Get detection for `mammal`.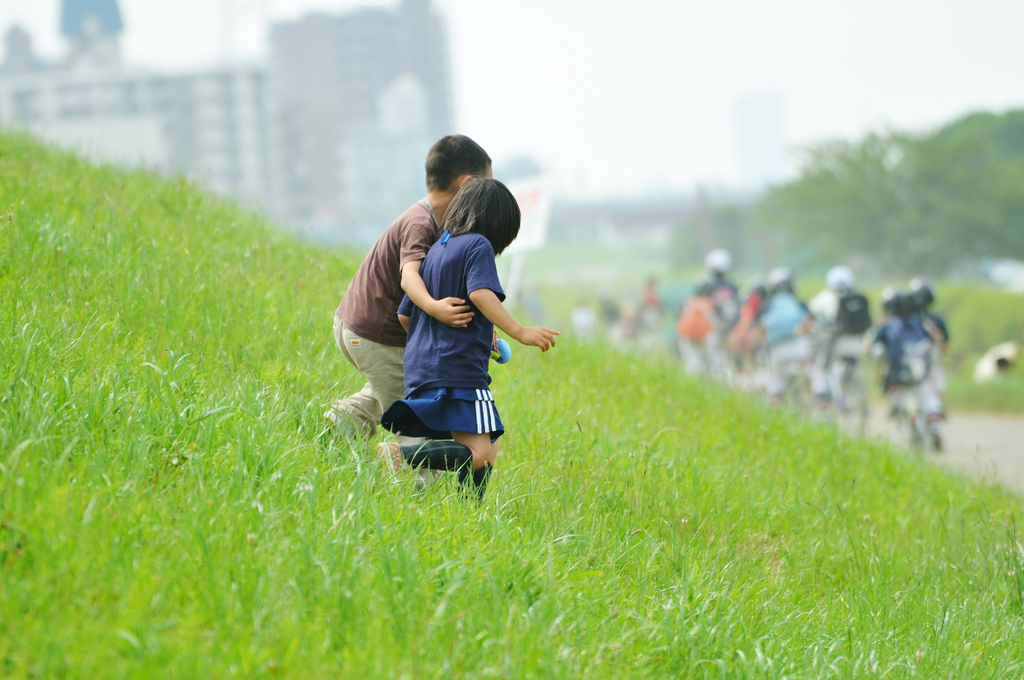
Detection: bbox=[321, 130, 493, 449].
